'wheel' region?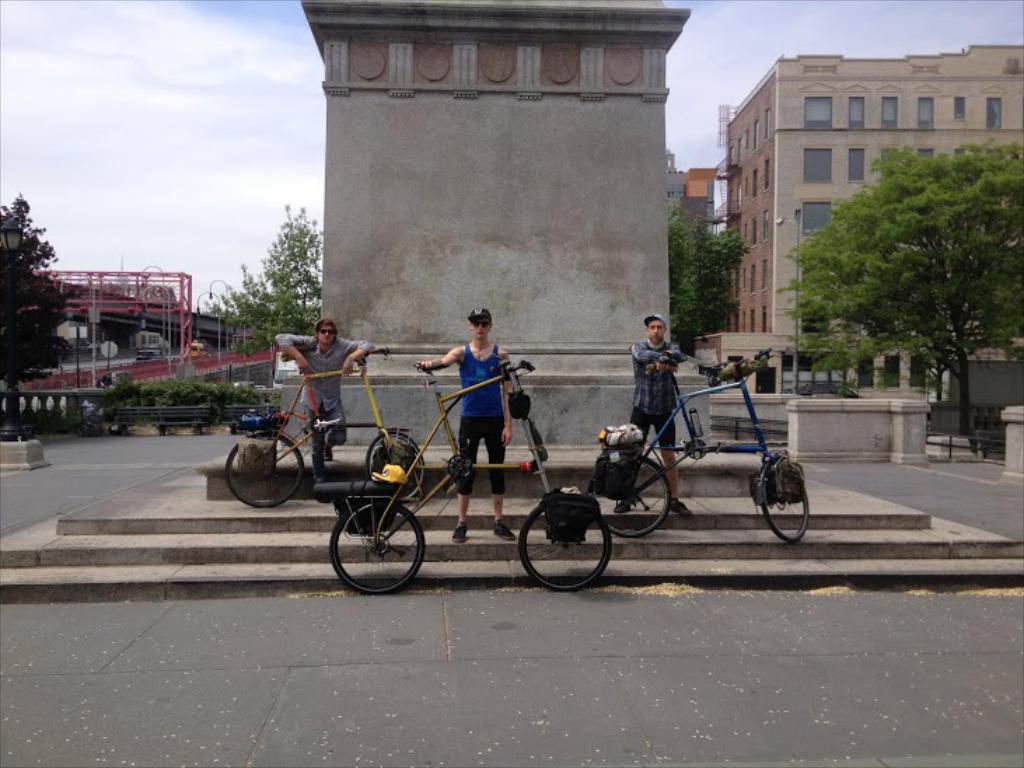
BBox(759, 460, 807, 537)
